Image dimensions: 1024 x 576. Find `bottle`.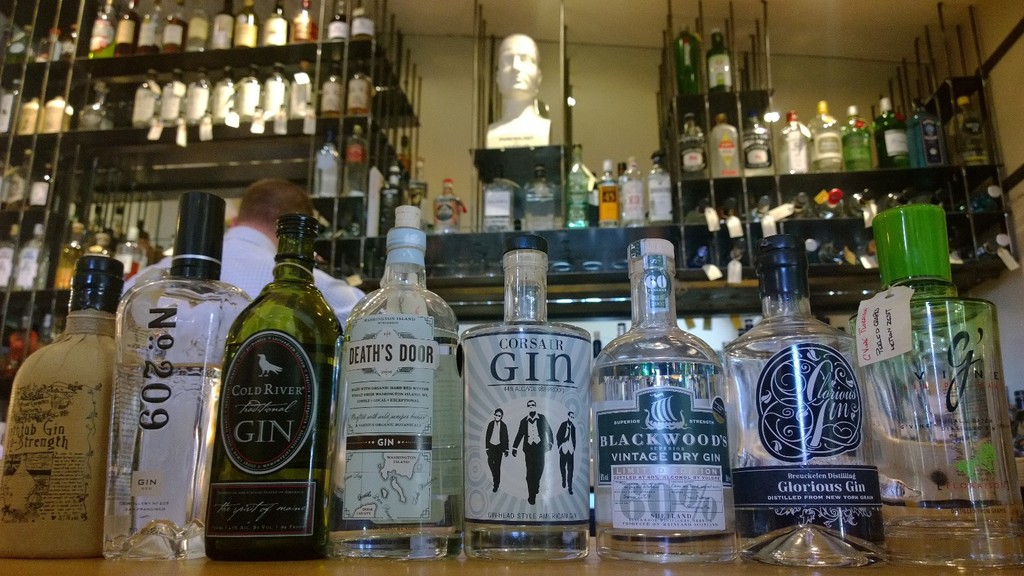
<box>810,104,844,172</box>.
